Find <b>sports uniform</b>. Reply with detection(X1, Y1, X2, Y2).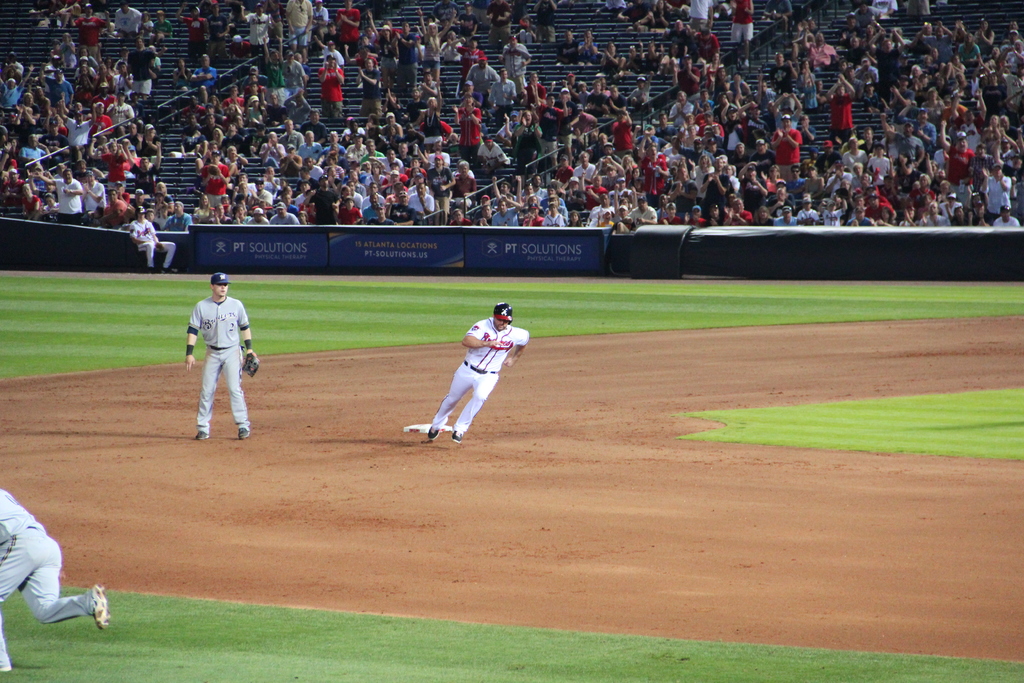
detection(131, 161, 158, 189).
